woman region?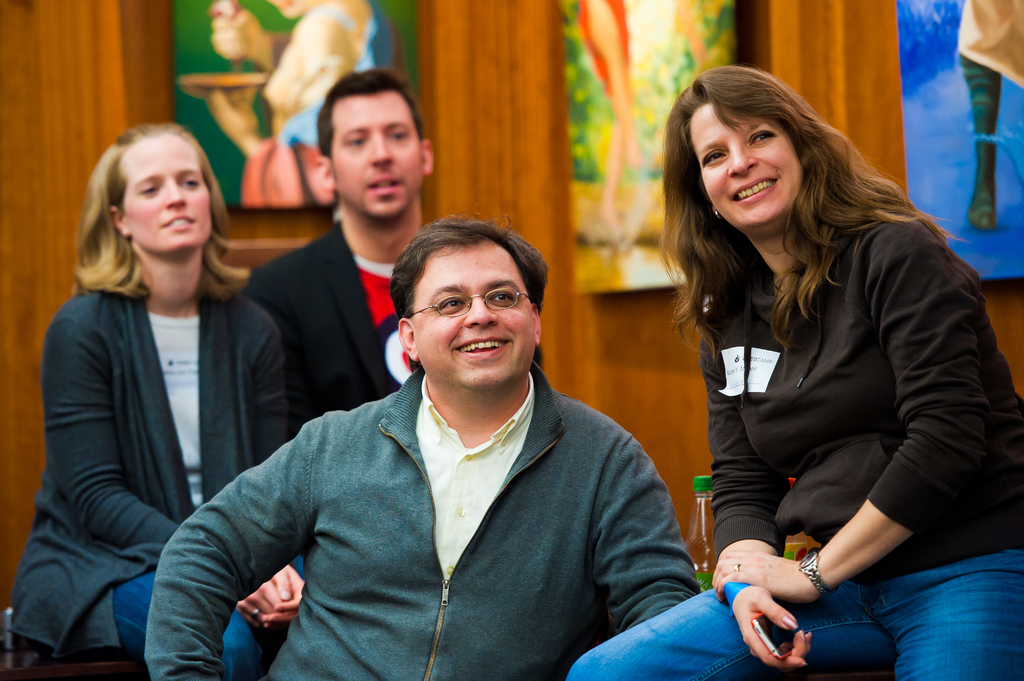
pyautogui.locateOnScreen(567, 63, 1023, 679)
